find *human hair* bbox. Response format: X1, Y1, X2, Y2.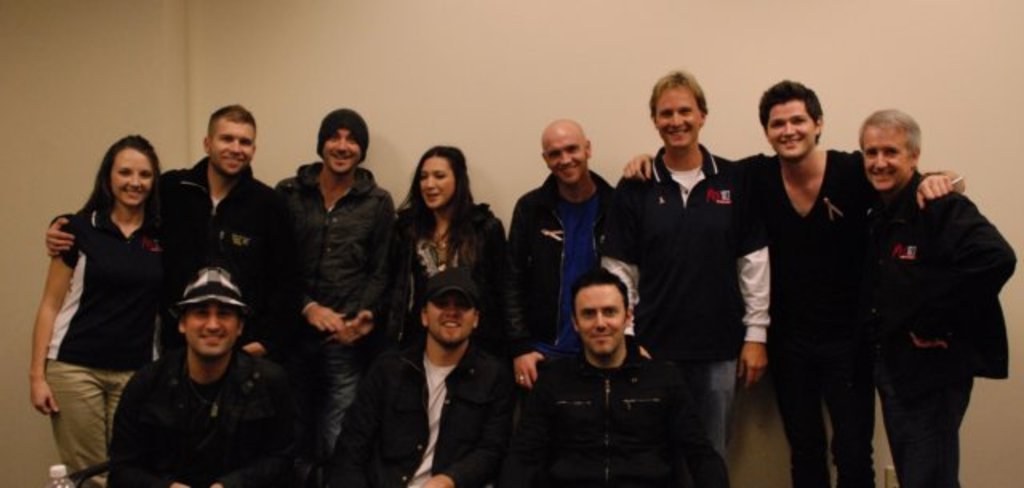
78, 130, 168, 226.
